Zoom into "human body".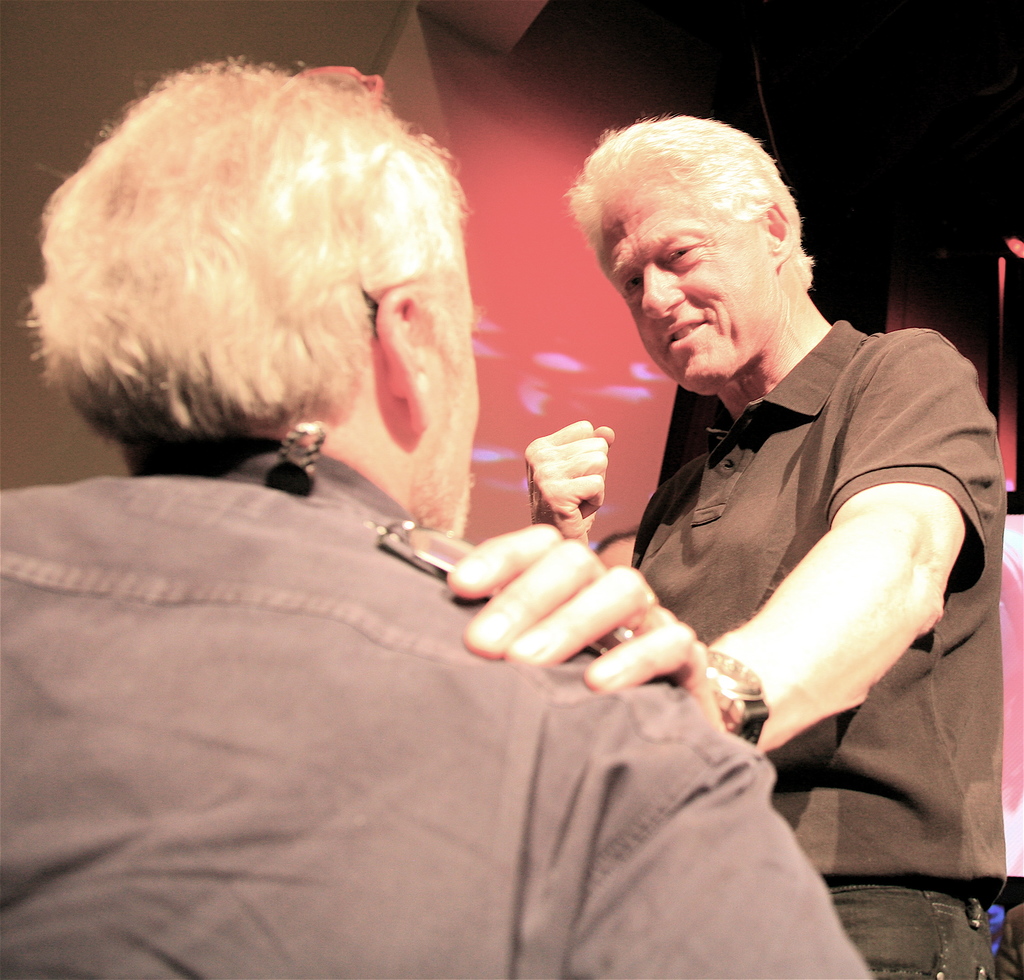
Zoom target: [0, 68, 872, 979].
